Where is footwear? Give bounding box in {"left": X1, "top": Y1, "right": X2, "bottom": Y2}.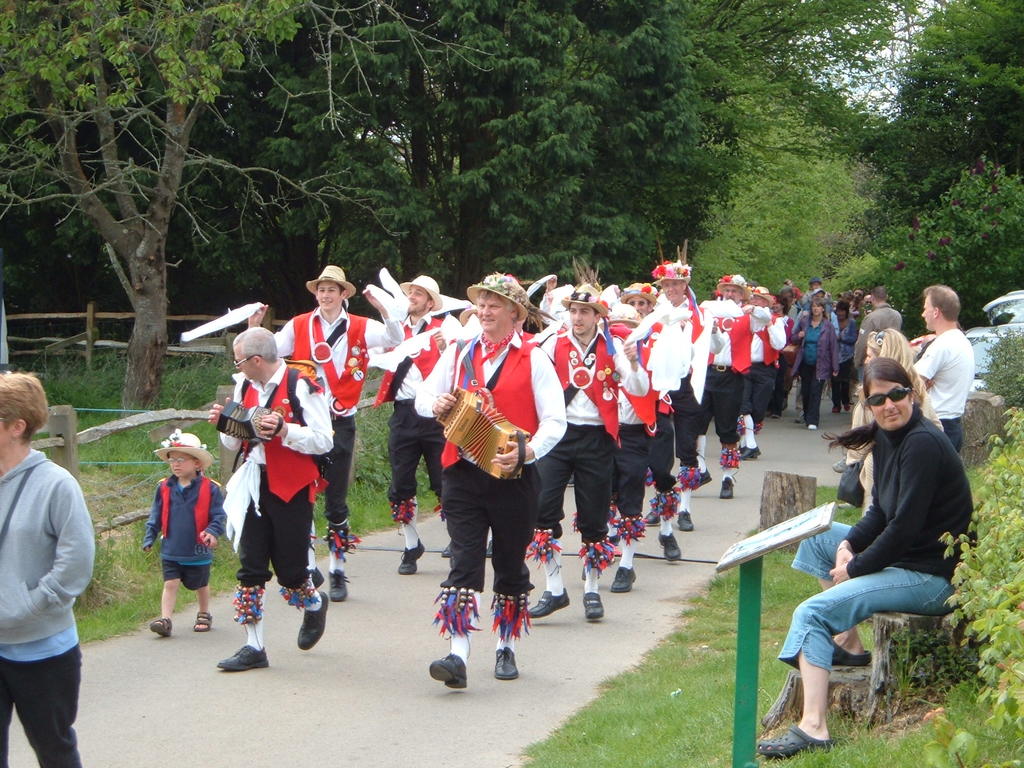
{"left": 740, "top": 440, "right": 761, "bottom": 458}.
